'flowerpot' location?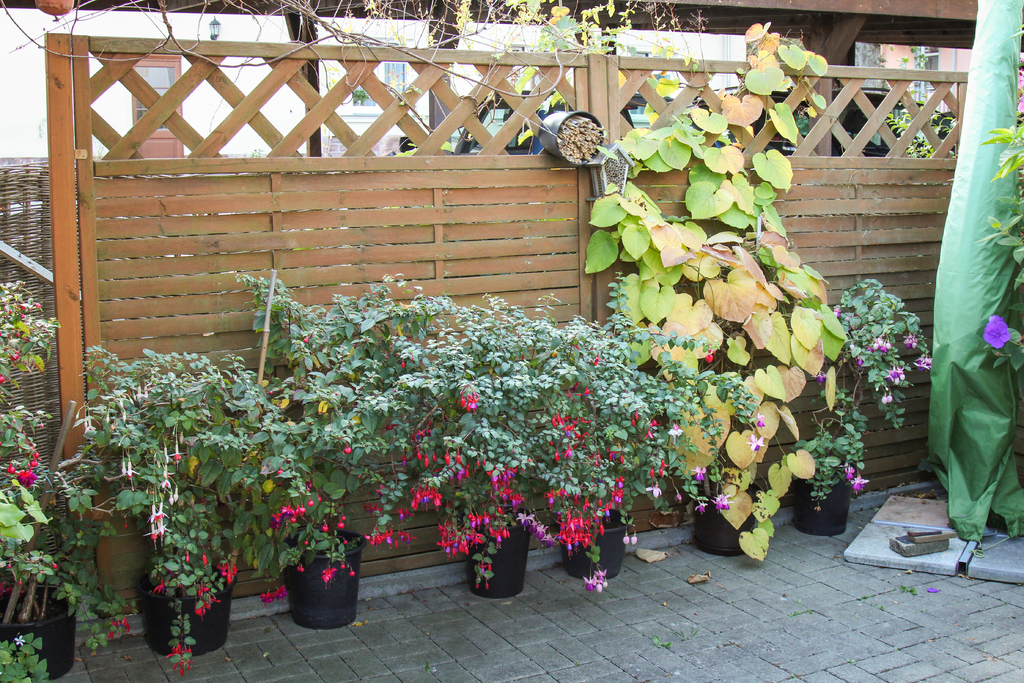
<box>790,456,856,536</box>
